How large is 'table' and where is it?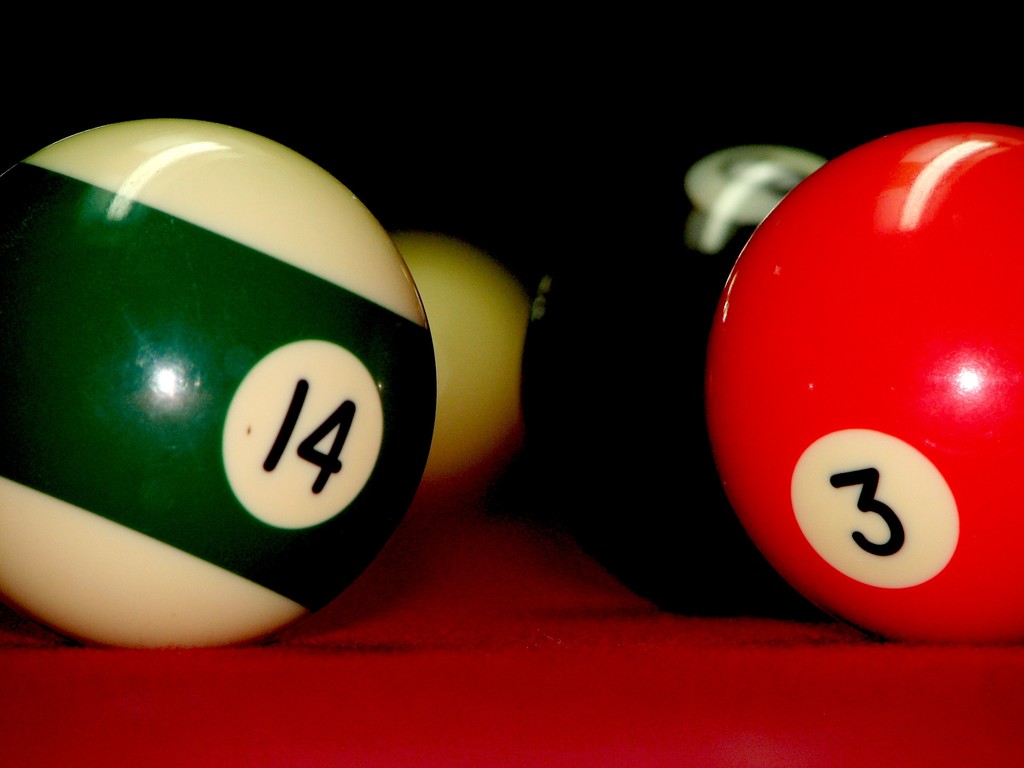
Bounding box: rect(0, 504, 1023, 767).
